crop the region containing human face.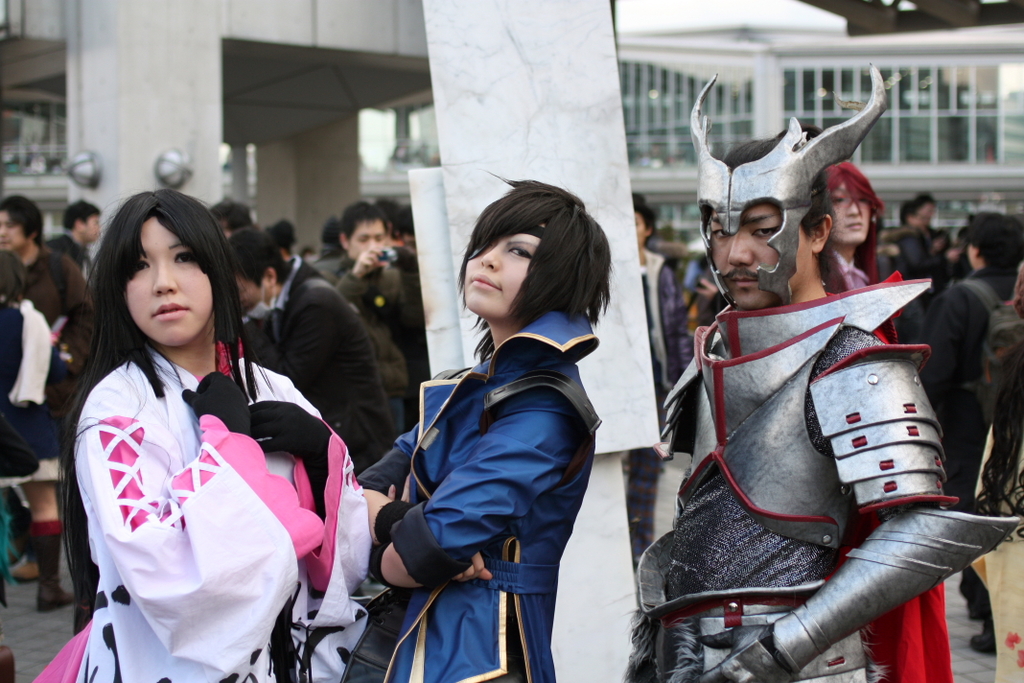
Crop region: x1=465, y1=228, x2=541, y2=318.
